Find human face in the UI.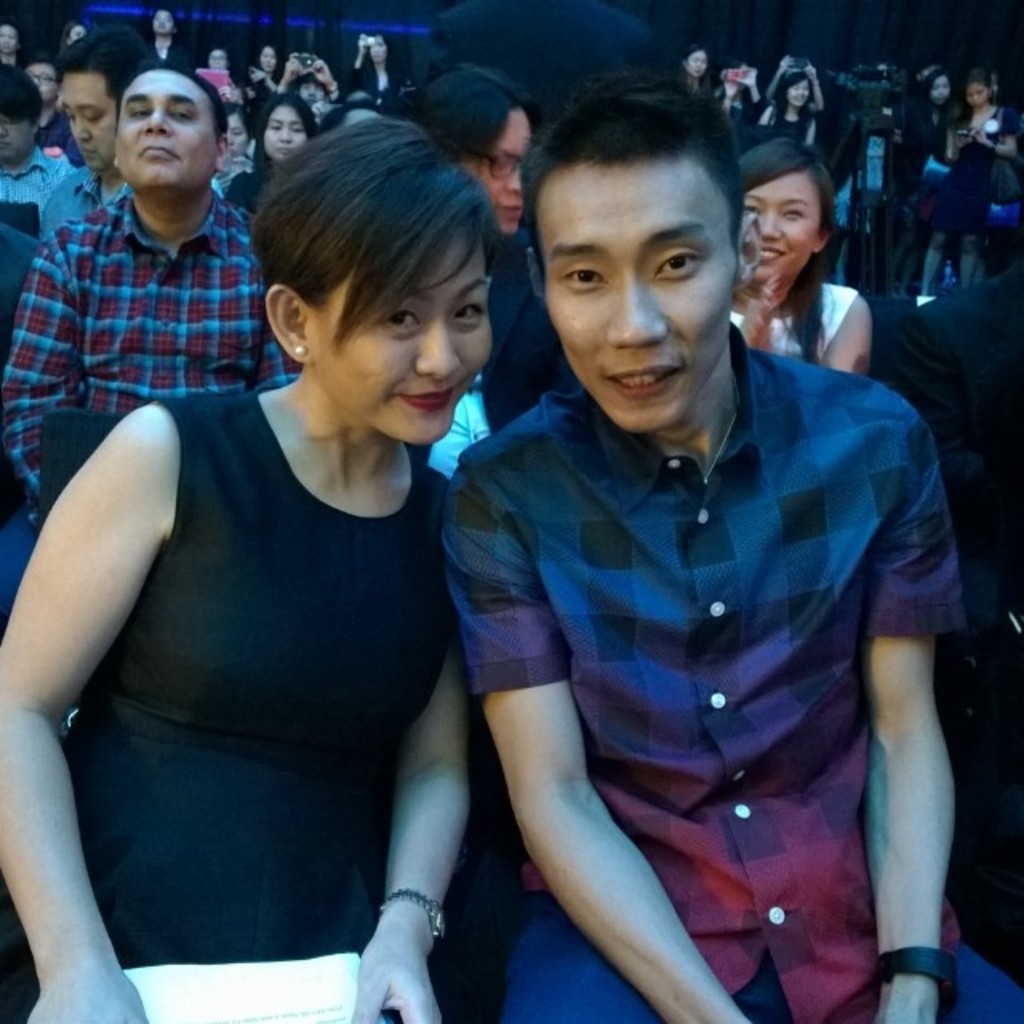
UI element at [738, 173, 813, 277].
